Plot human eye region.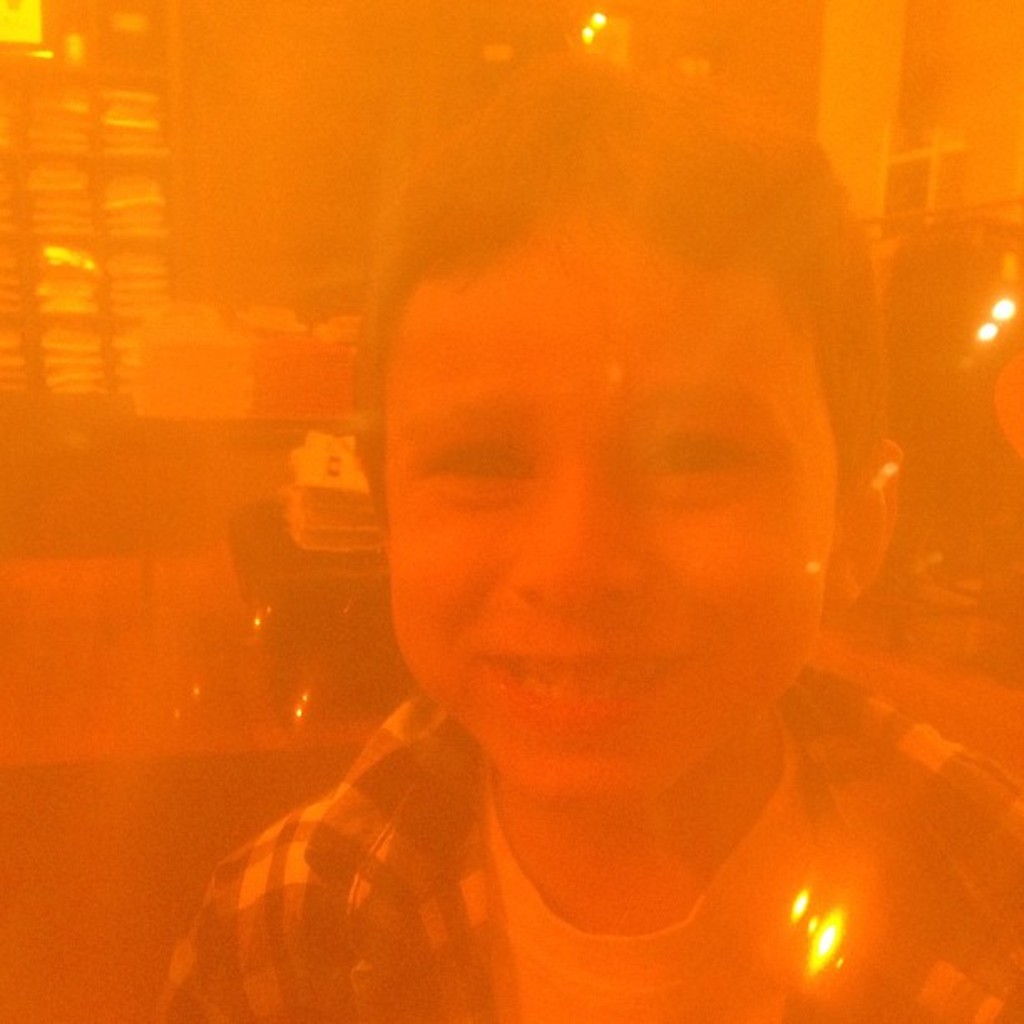
Plotted at bbox=[641, 432, 755, 479].
